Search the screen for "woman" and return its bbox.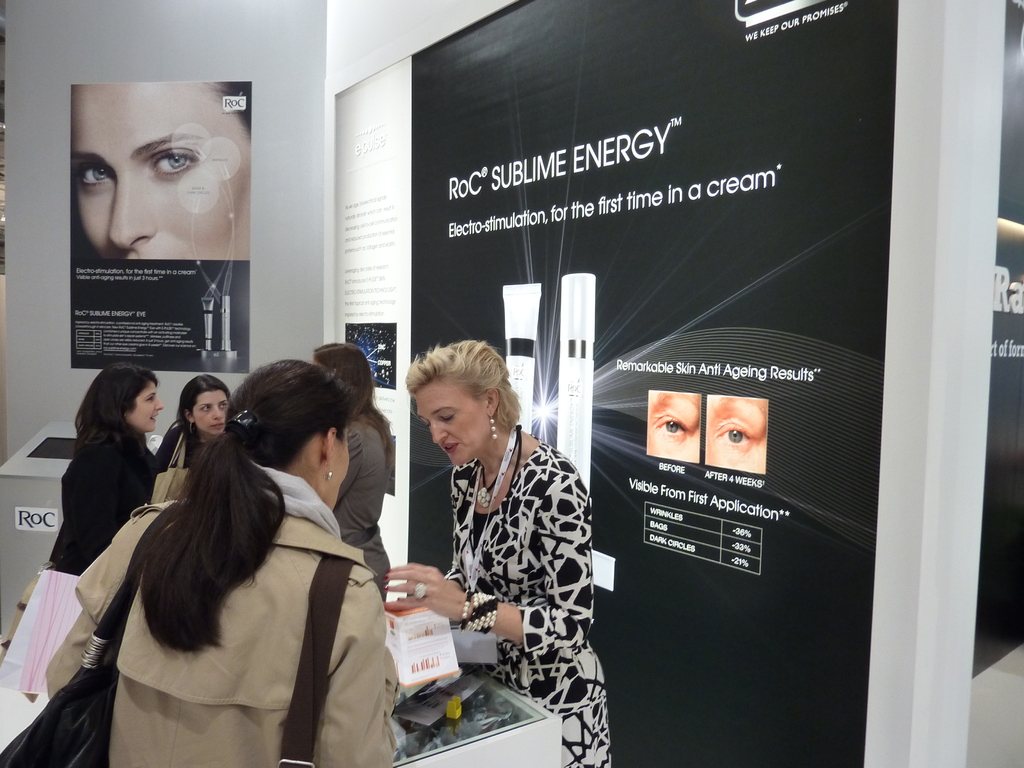
Found: [0,365,159,711].
